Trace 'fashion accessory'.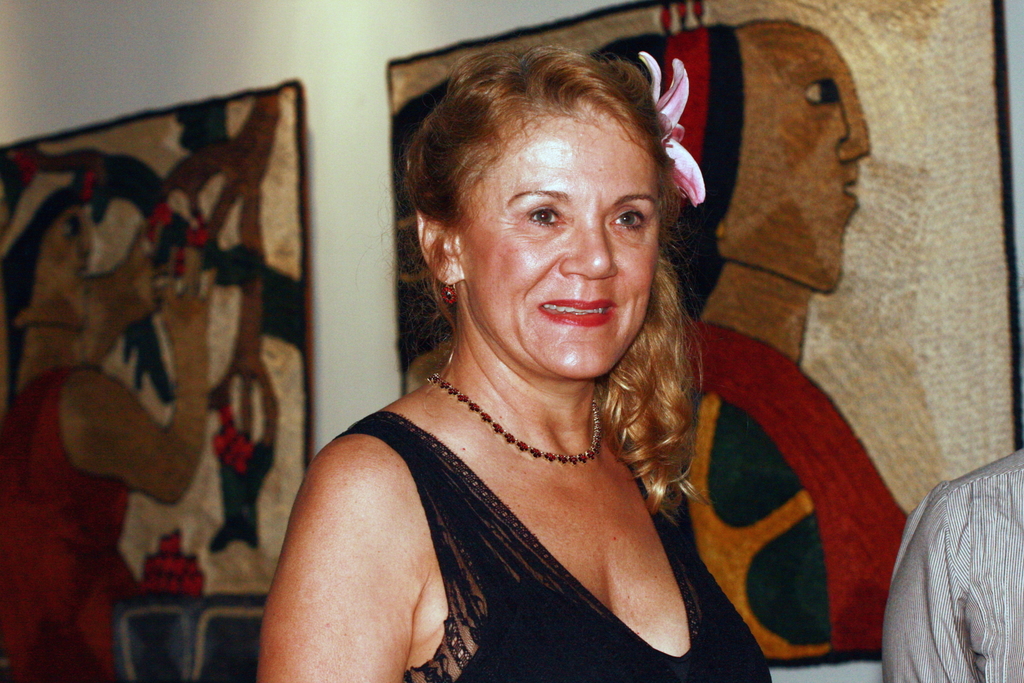
Traced to left=638, top=49, right=705, bottom=210.
